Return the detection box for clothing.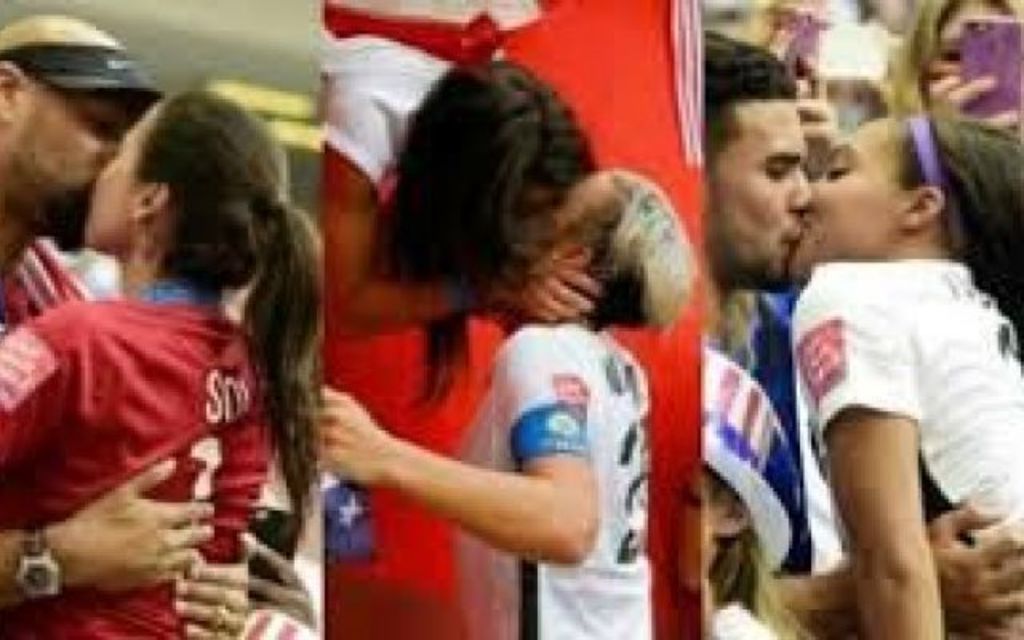
322,27,496,230.
